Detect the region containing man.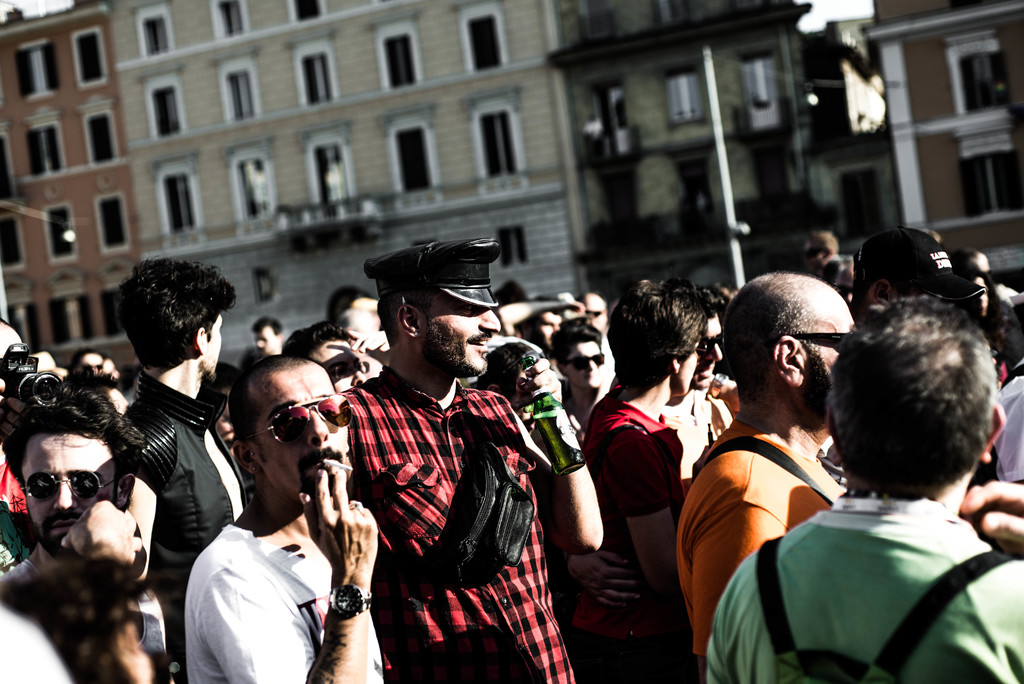
[left=259, top=317, right=285, bottom=359].
